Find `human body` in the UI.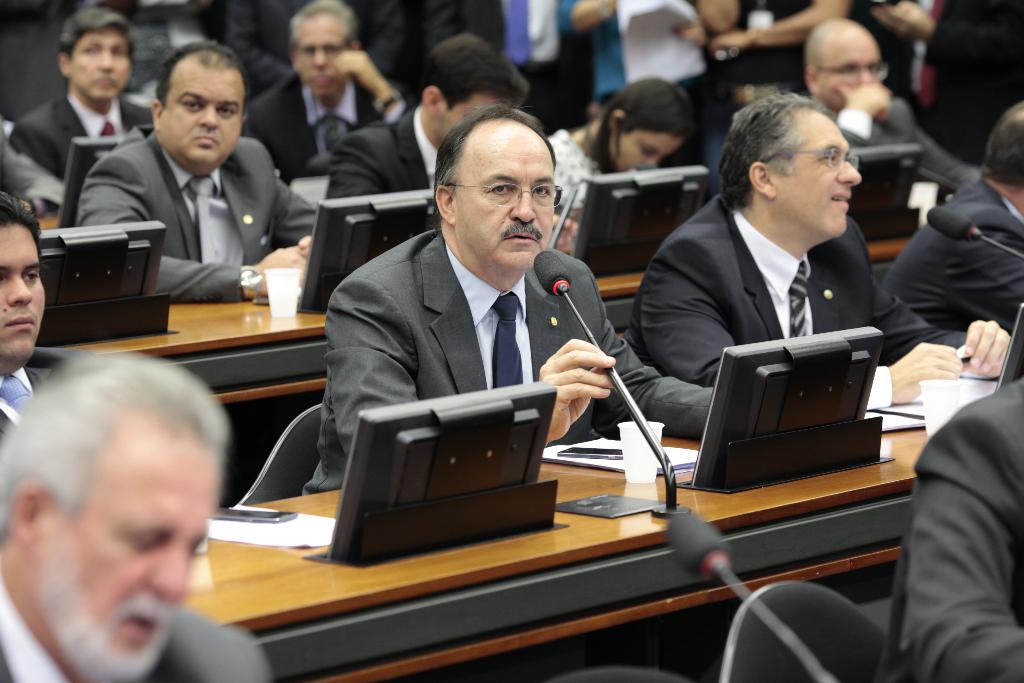
UI element at left=468, top=0, right=600, bottom=129.
